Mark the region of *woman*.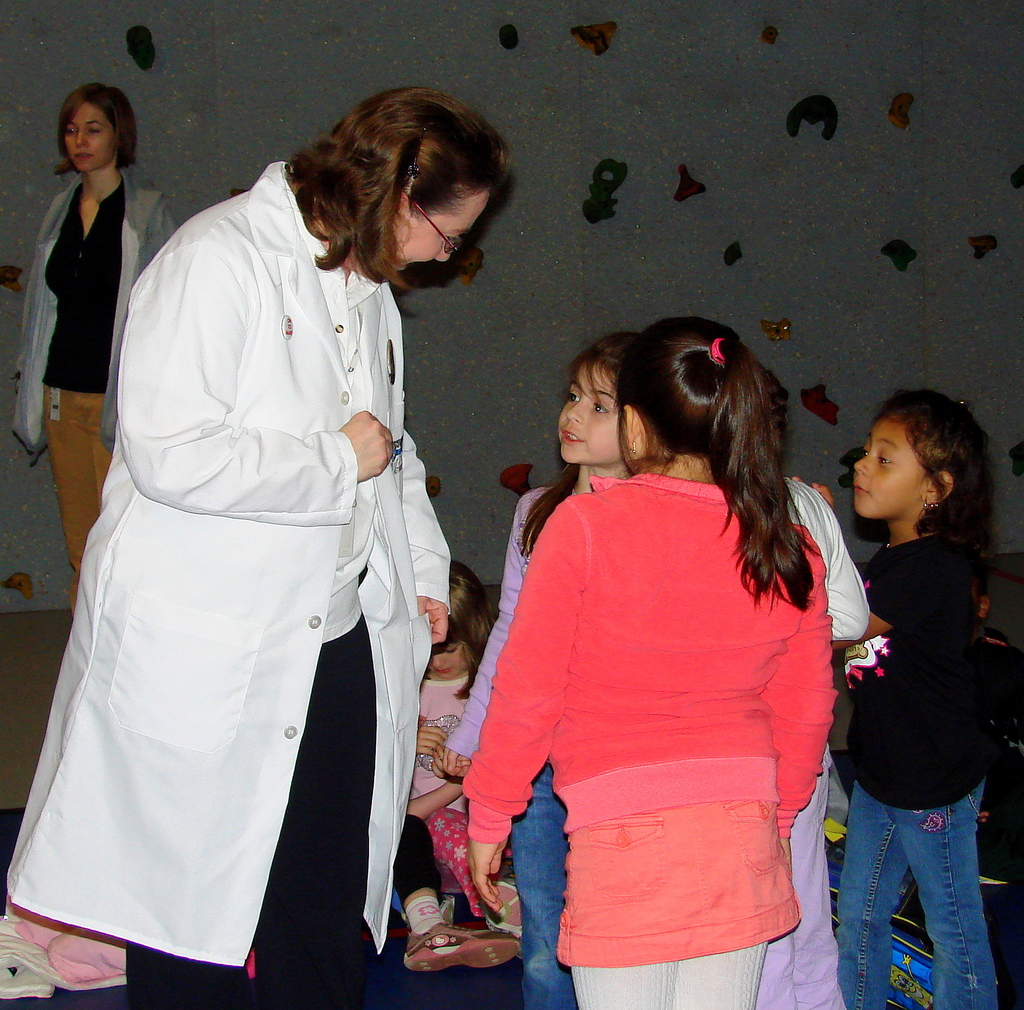
Region: crop(10, 91, 461, 1009).
